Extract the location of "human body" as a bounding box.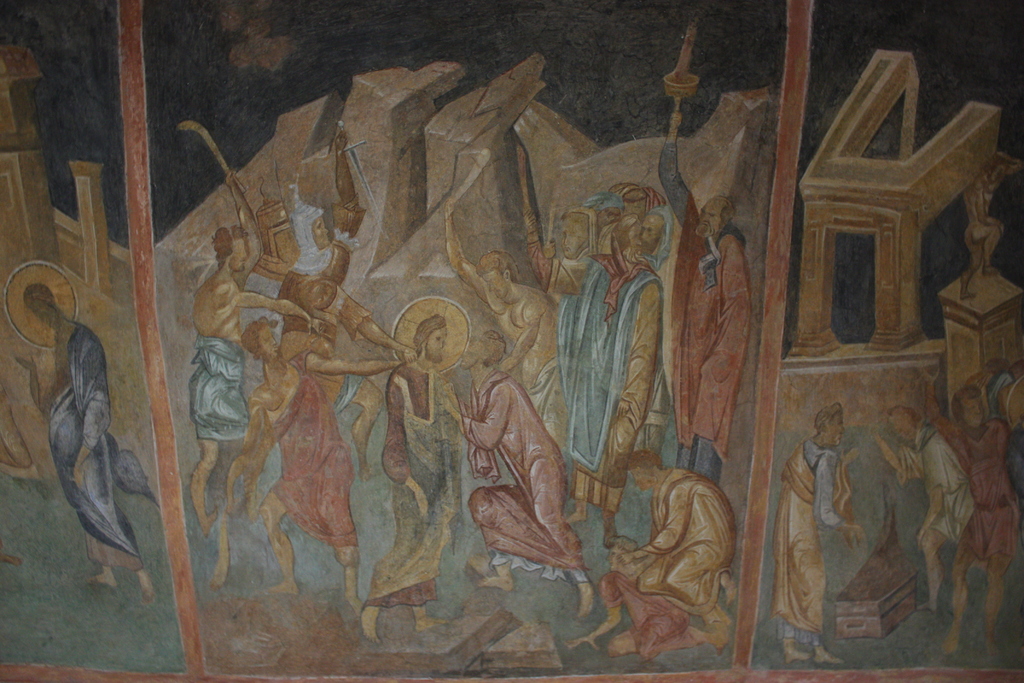
360, 310, 467, 644.
